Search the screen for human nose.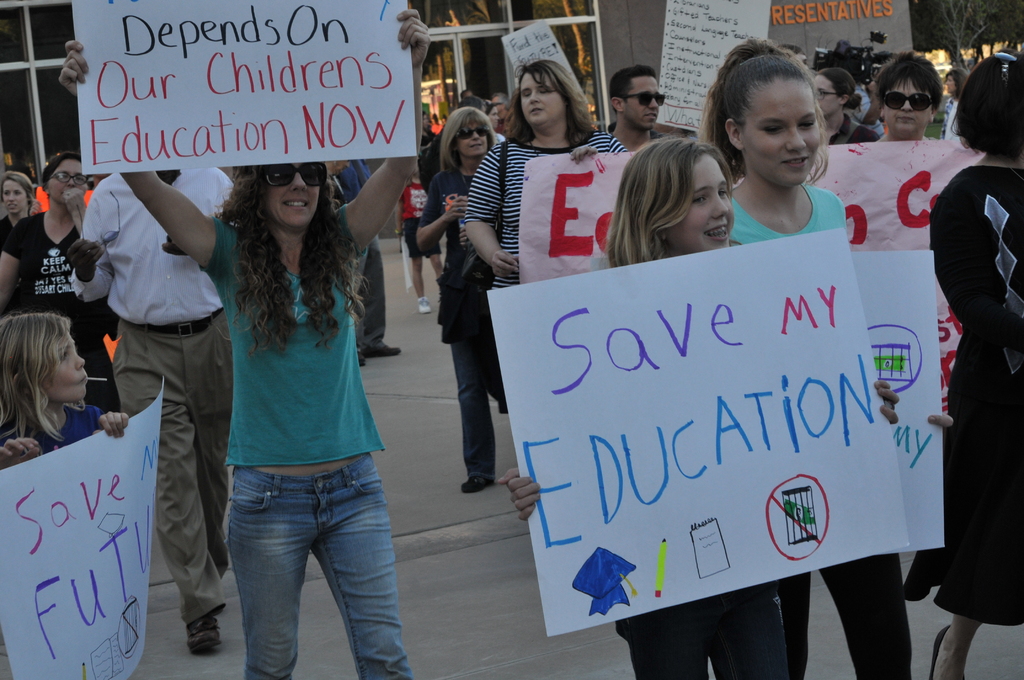
Found at rect(900, 100, 913, 112).
